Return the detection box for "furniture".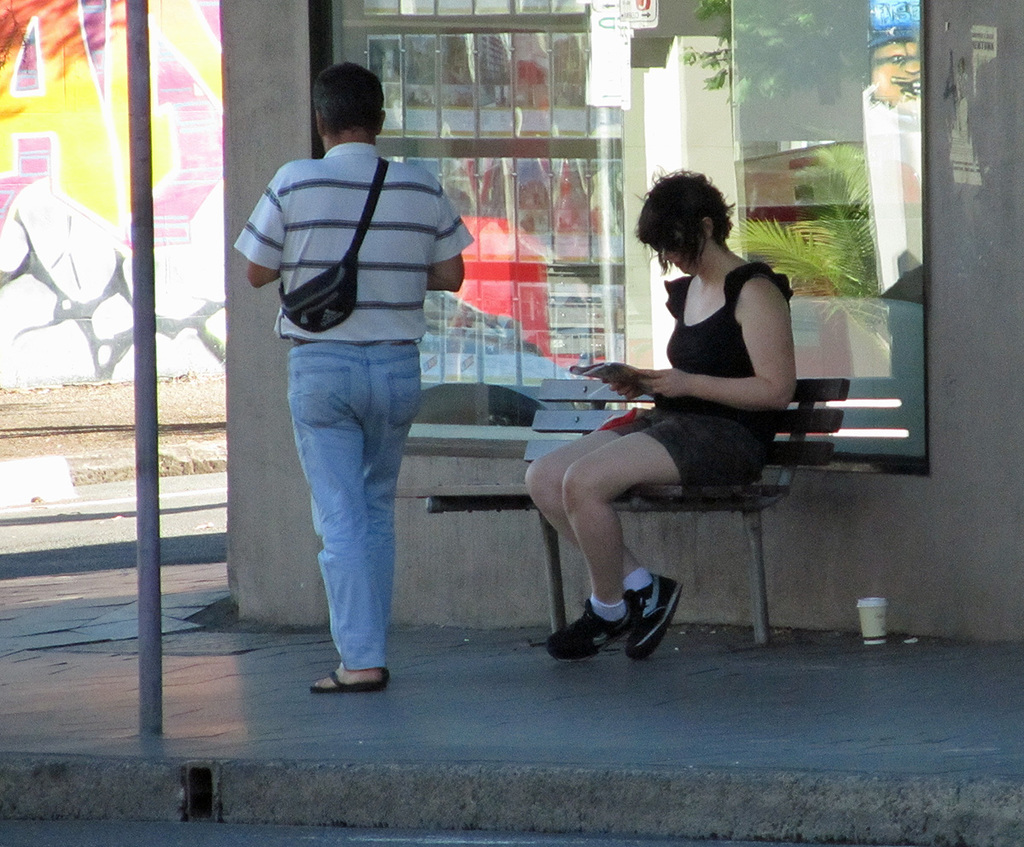
422:377:856:645.
